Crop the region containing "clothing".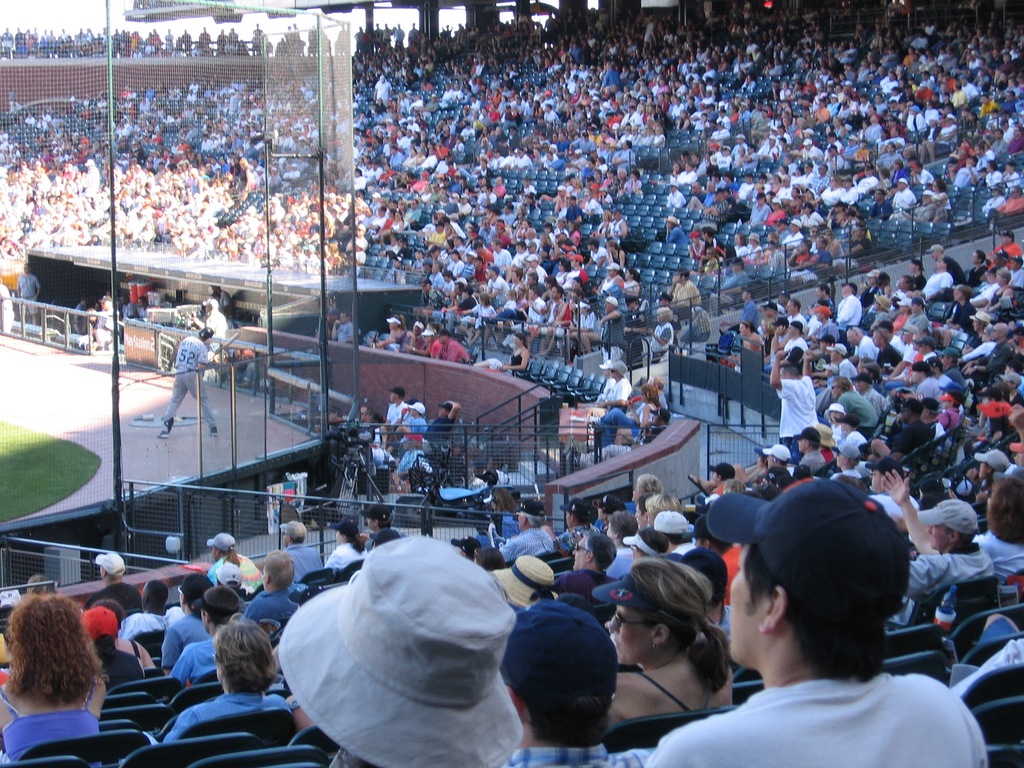
Crop region: [565, 201, 589, 225].
